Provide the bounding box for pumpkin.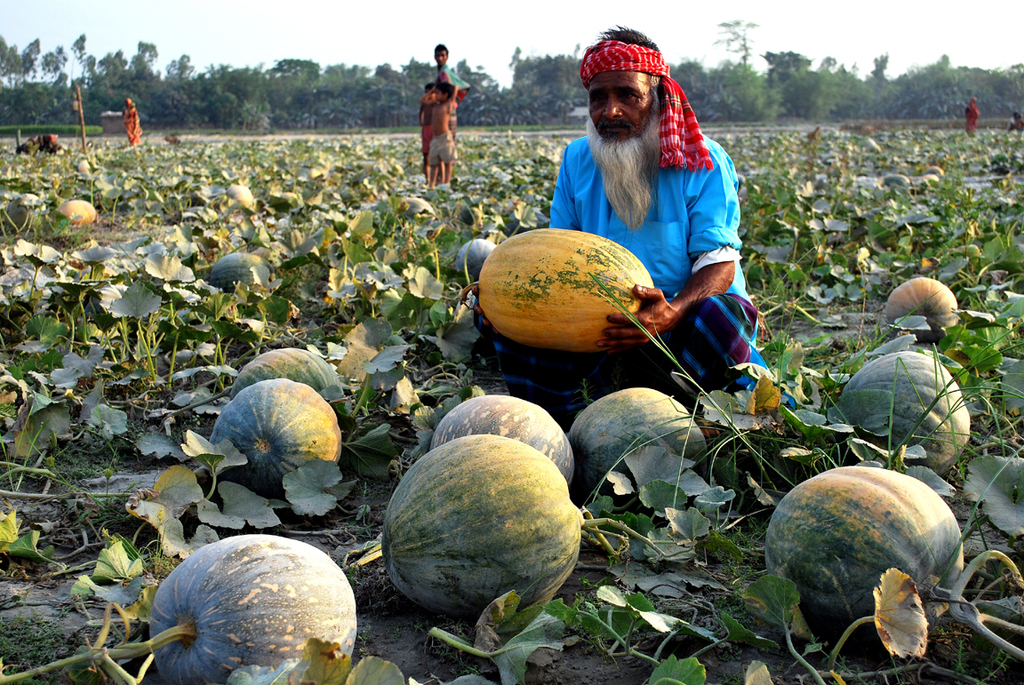
BBox(394, 196, 433, 214).
